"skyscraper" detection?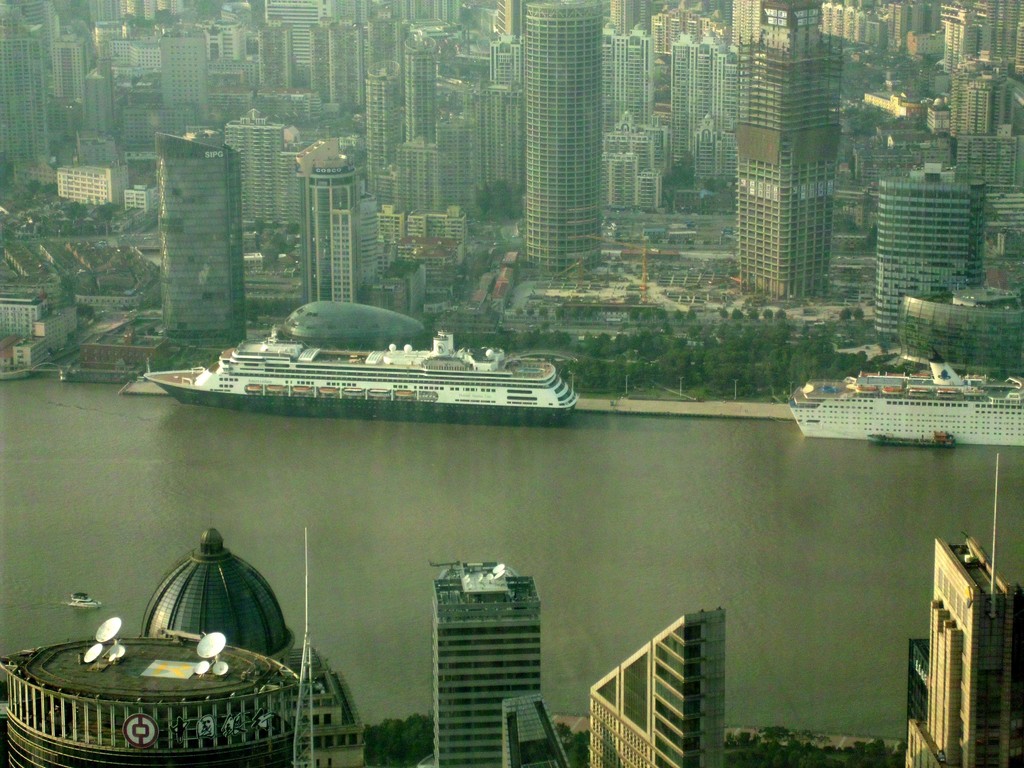
locate(576, 604, 735, 767)
